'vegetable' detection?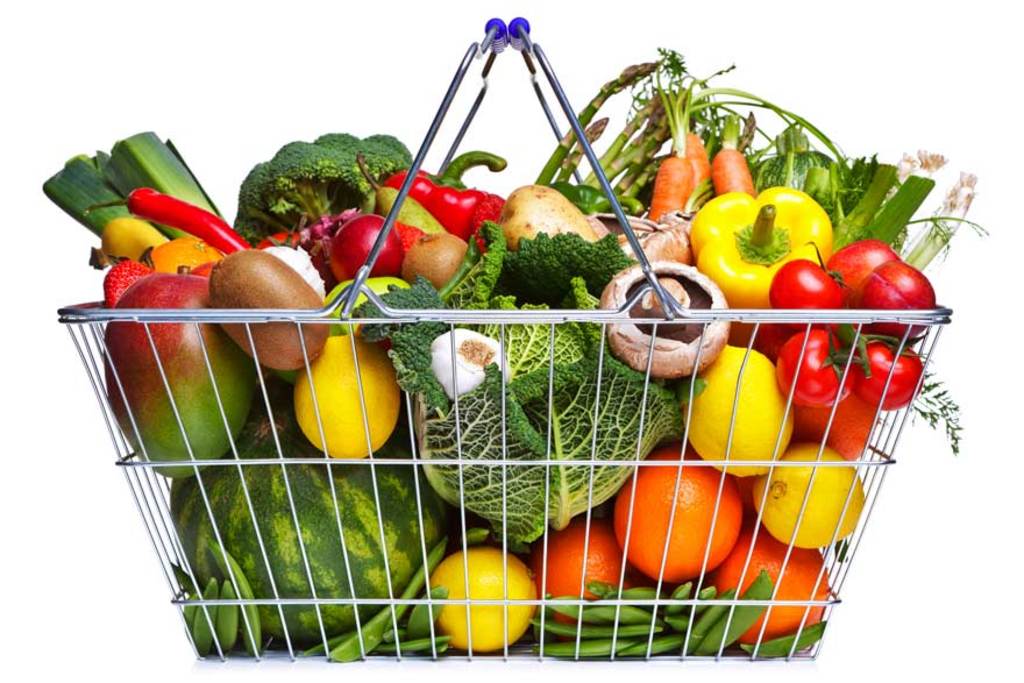
rect(76, 185, 247, 252)
